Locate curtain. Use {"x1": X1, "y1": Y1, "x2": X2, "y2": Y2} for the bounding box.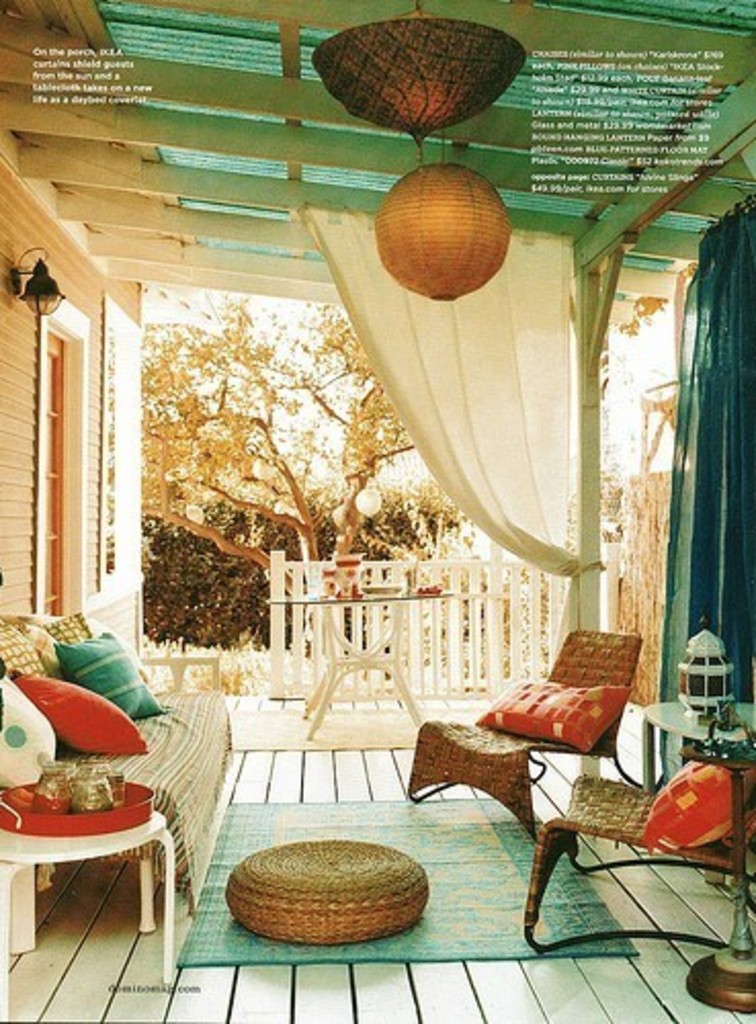
{"x1": 303, "y1": 221, "x2": 586, "y2": 631}.
